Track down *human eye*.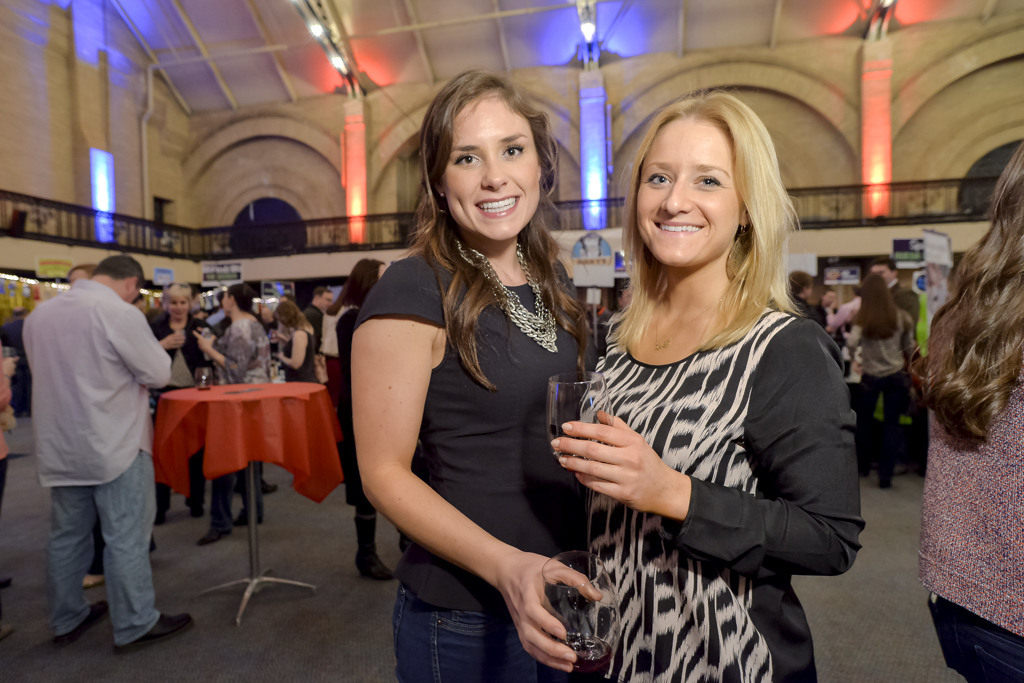
Tracked to <bbox>643, 168, 675, 188</bbox>.
